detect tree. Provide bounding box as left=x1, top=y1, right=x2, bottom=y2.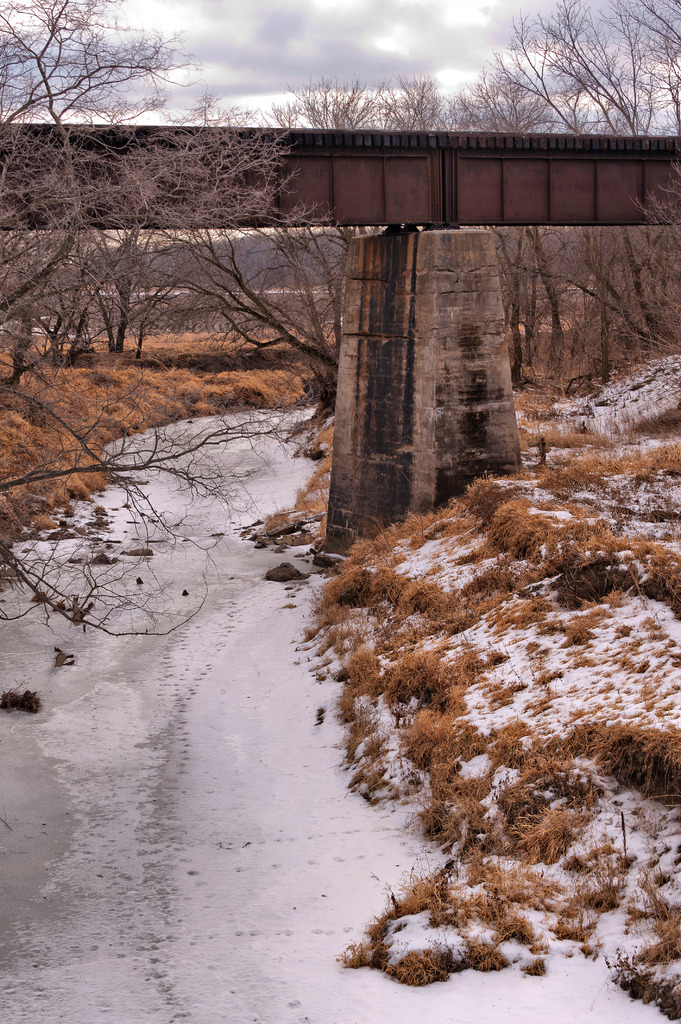
left=0, top=0, right=348, bottom=376.
